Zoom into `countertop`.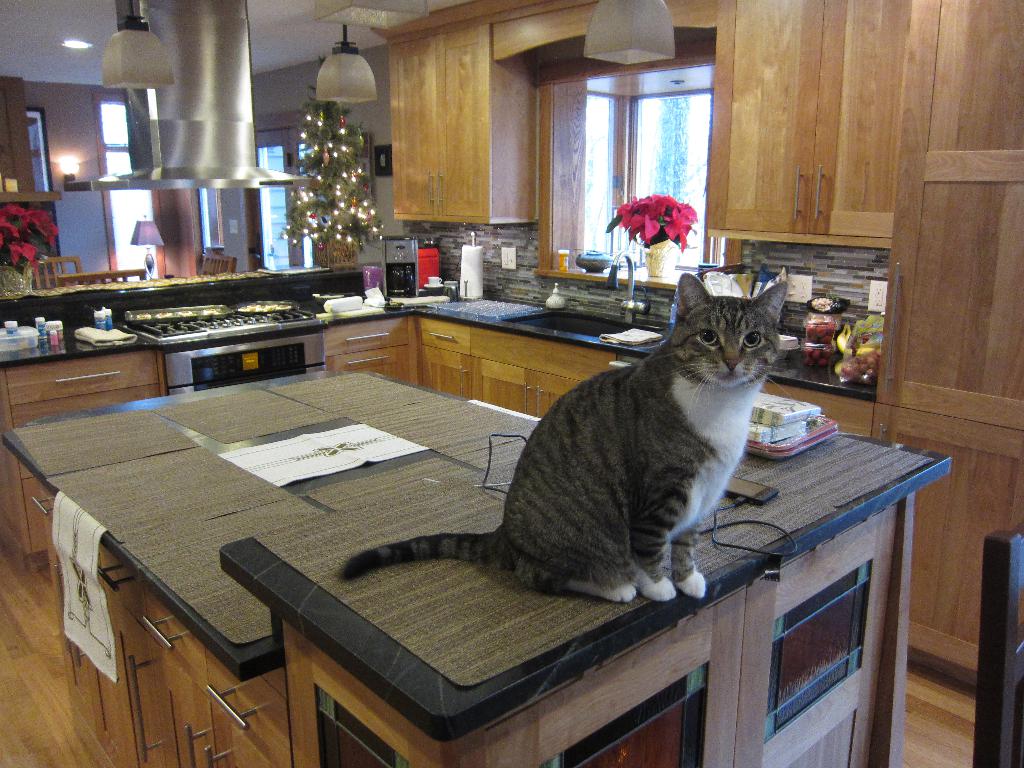
Zoom target: 221/405/950/739.
